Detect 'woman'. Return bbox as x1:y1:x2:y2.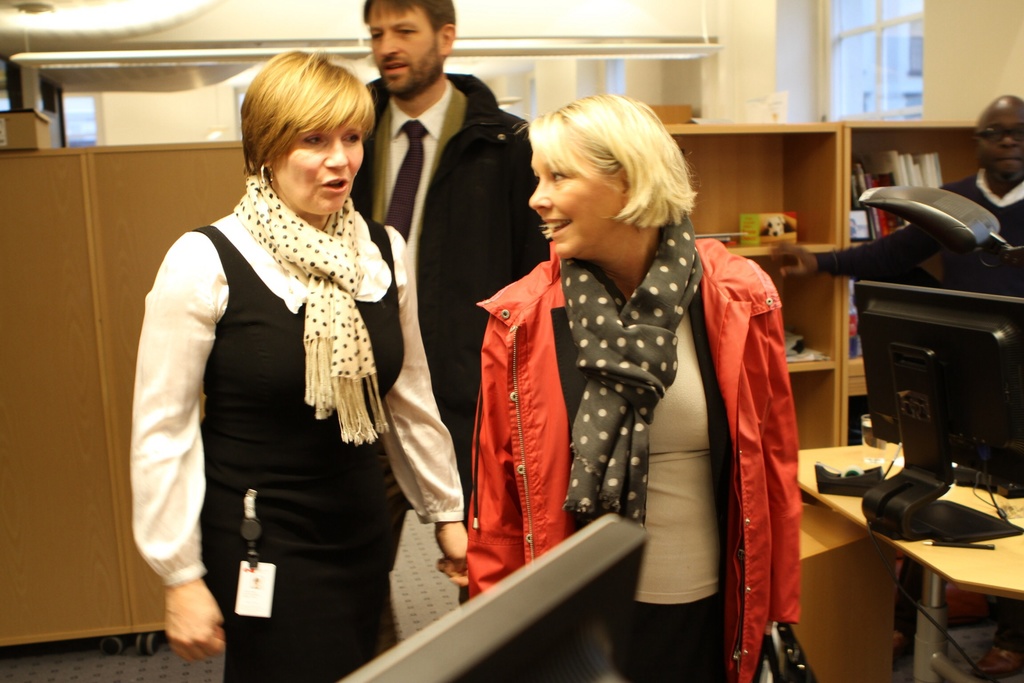
445:86:774:645.
